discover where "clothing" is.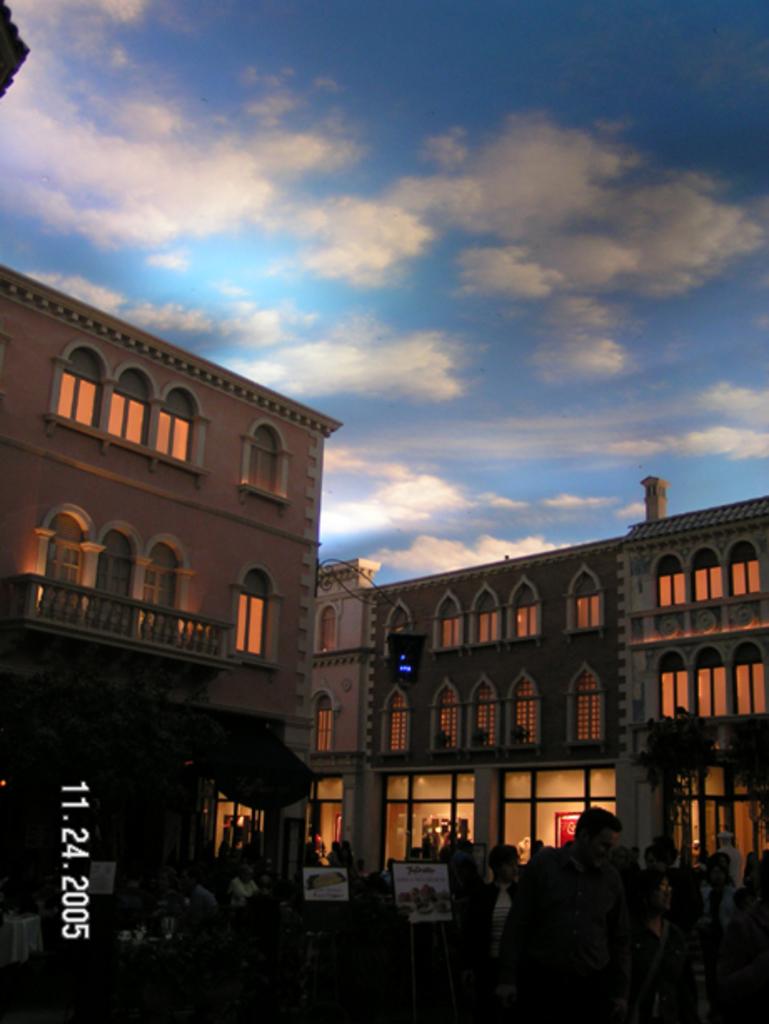
Discovered at bbox=(636, 852, 707, 1021).
